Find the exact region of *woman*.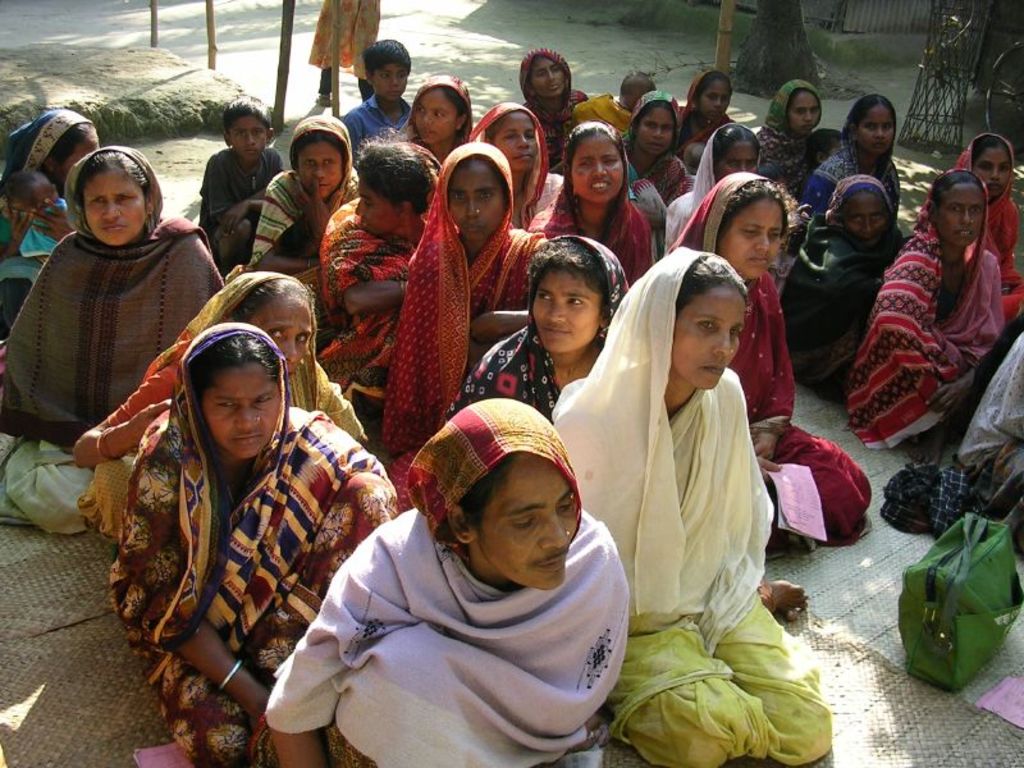
Exact region: box(385, 141, 548, 452).
